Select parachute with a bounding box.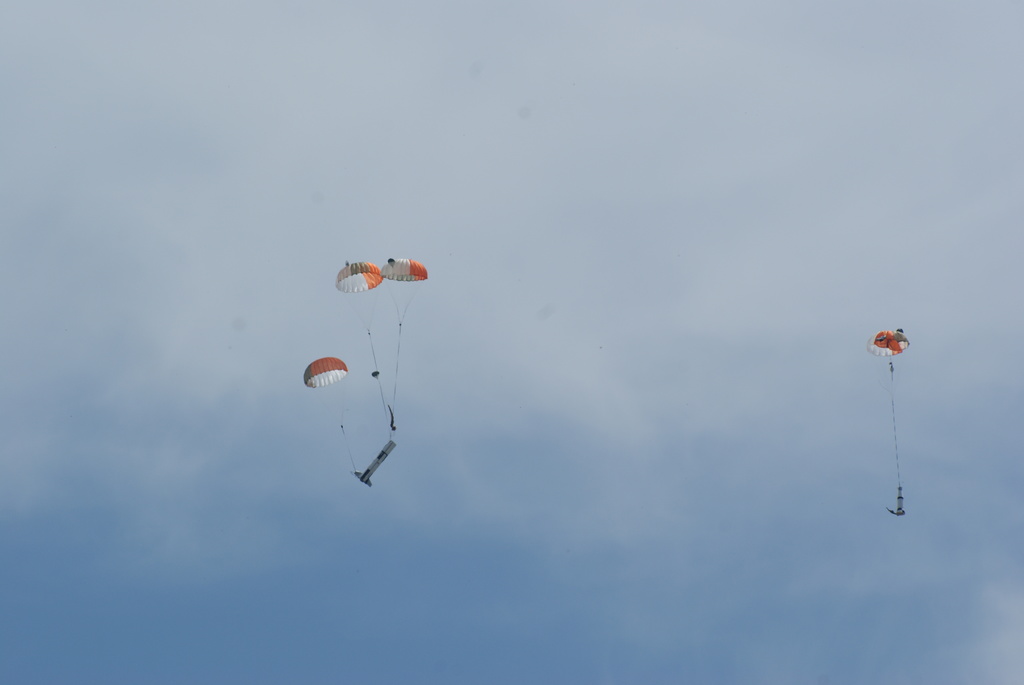
334, 262, 380, 382.
